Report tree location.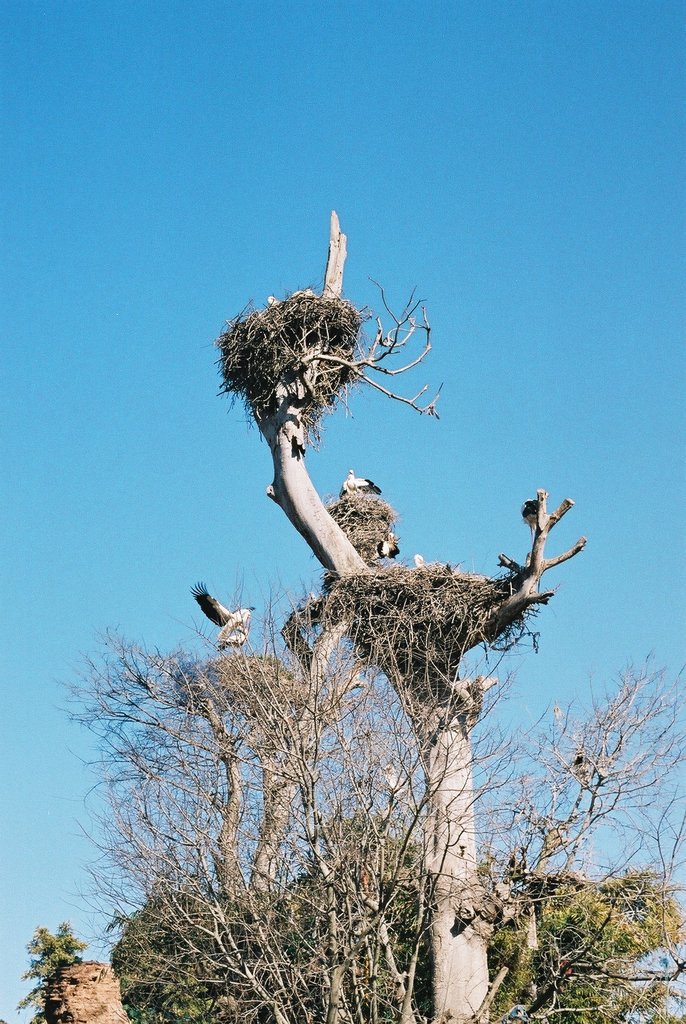
Report: bbox=[245, 210, 588, 1023].
